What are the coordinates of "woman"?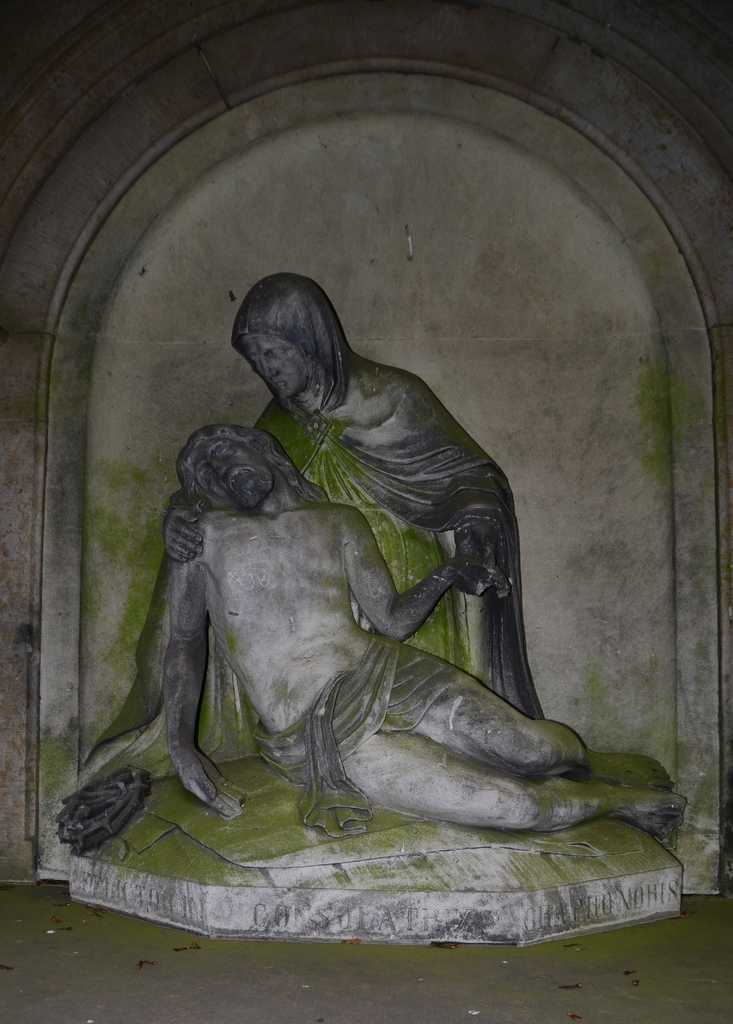
(88, 266, 545, 858).
